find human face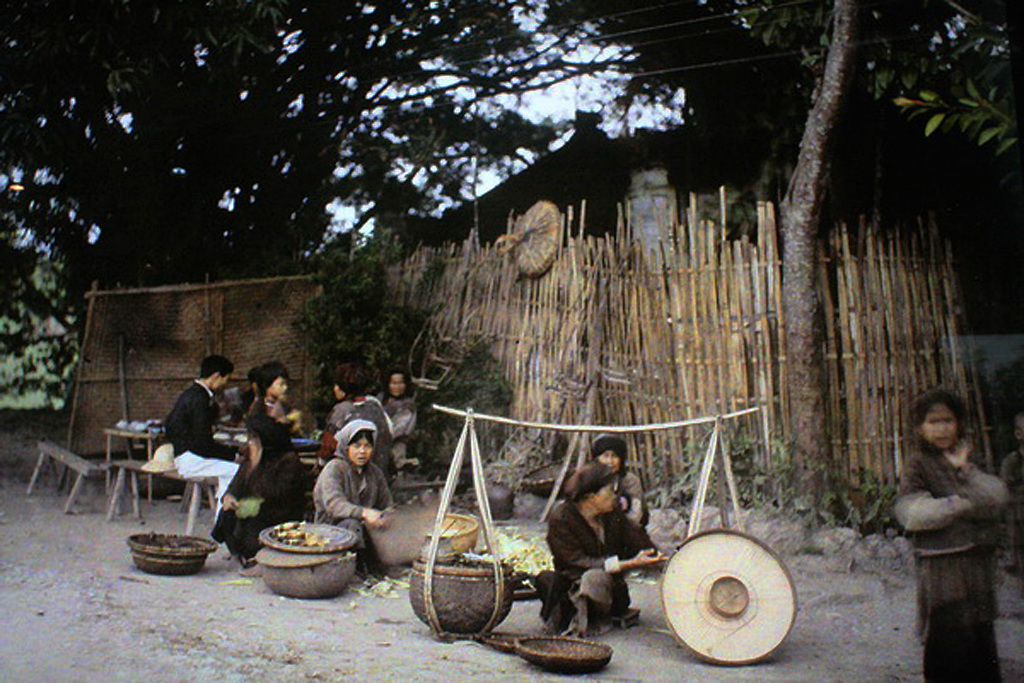
(598, 450, 625, 474)
